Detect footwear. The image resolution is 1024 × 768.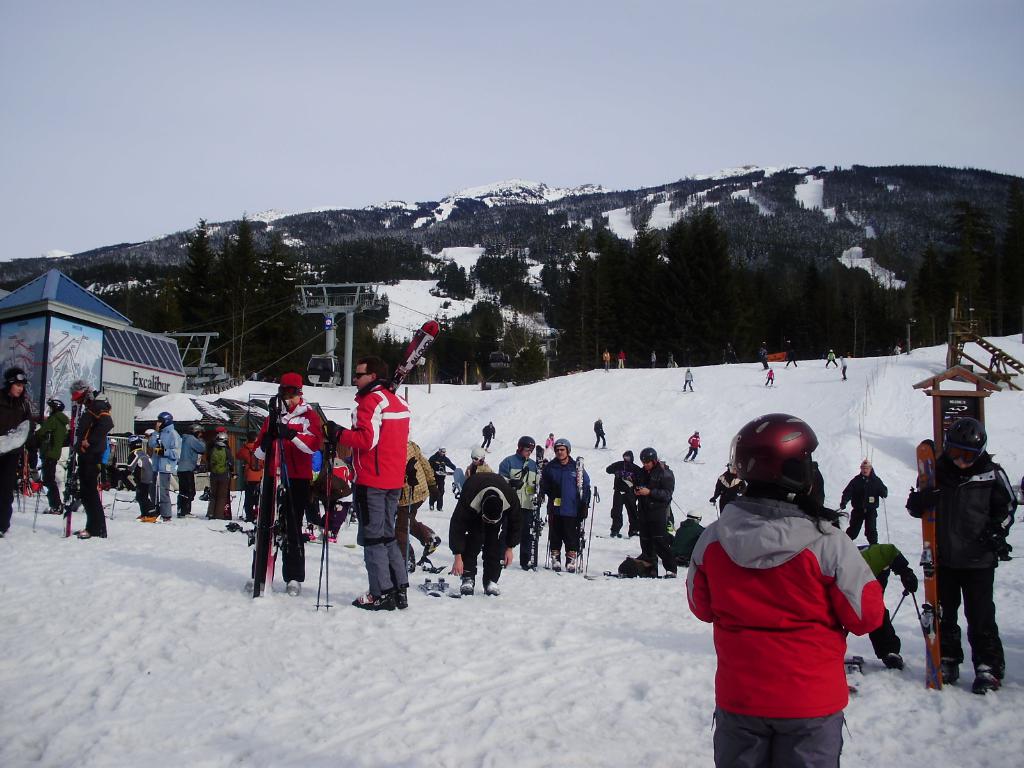
<bbox>422, 531, 440, 559</bbox>.
